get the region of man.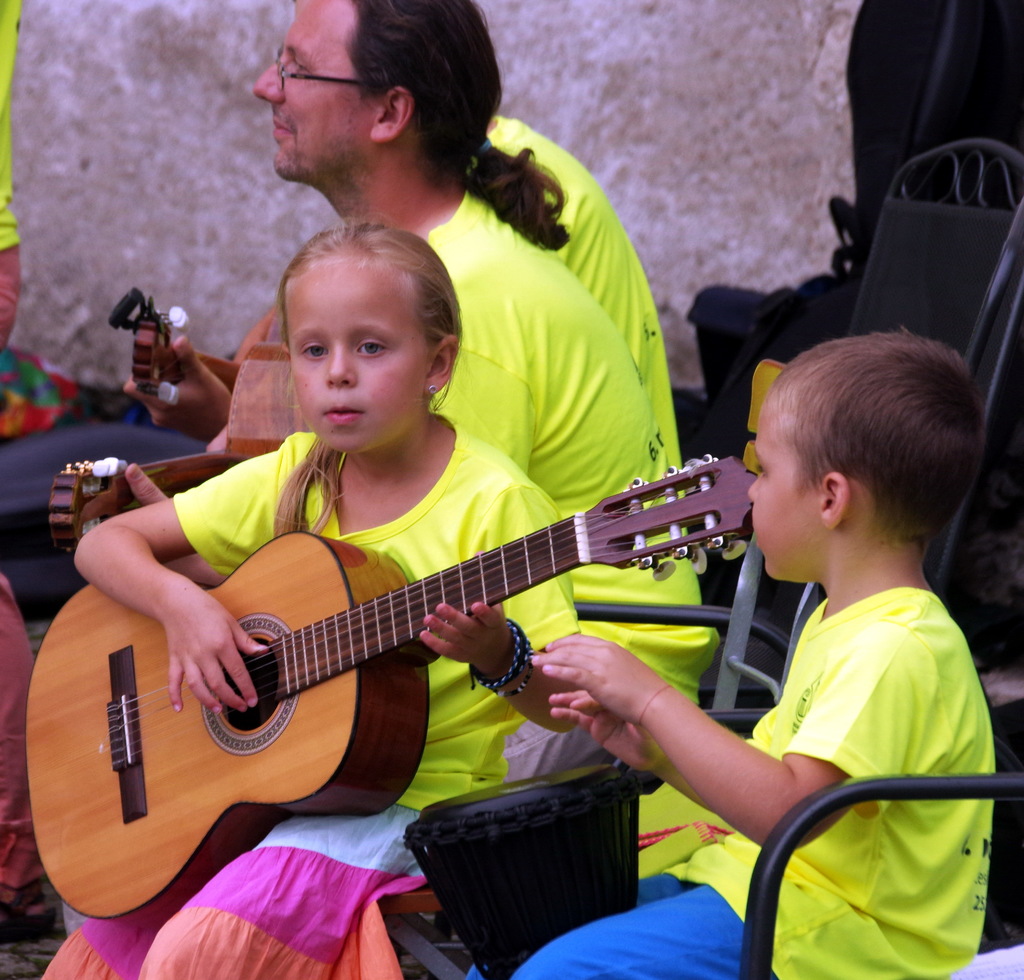
{"x1": 79, "y1": 0, "x2": 733, "y2": 703}.
